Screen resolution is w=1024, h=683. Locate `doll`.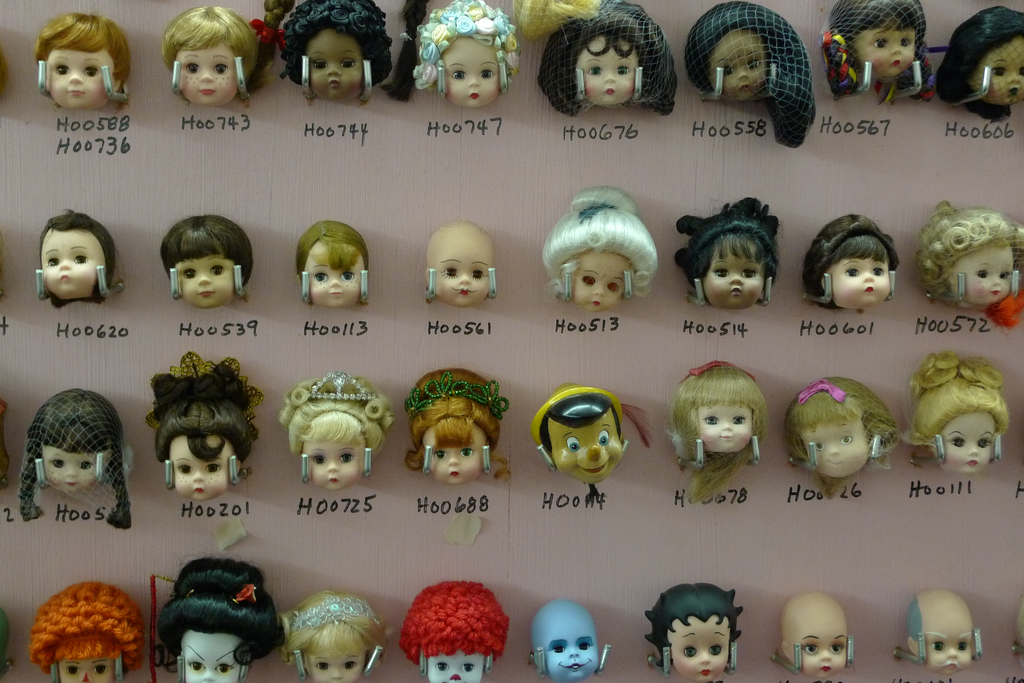
BBox(778, 596, 851, 682).
